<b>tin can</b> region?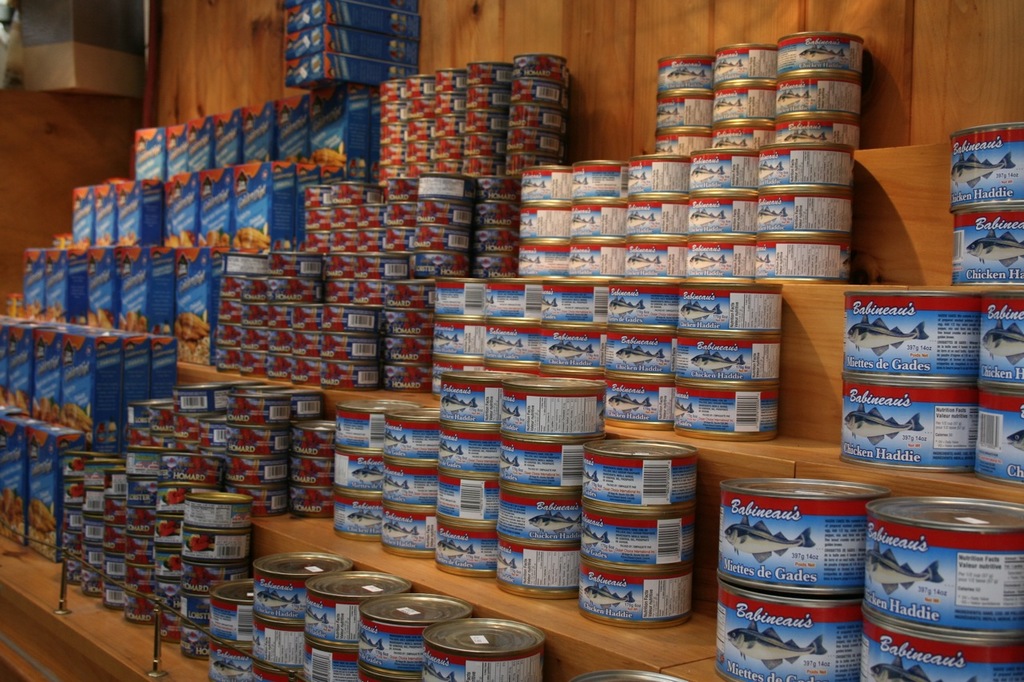
left=673, top=284, right=787, bottom=335
